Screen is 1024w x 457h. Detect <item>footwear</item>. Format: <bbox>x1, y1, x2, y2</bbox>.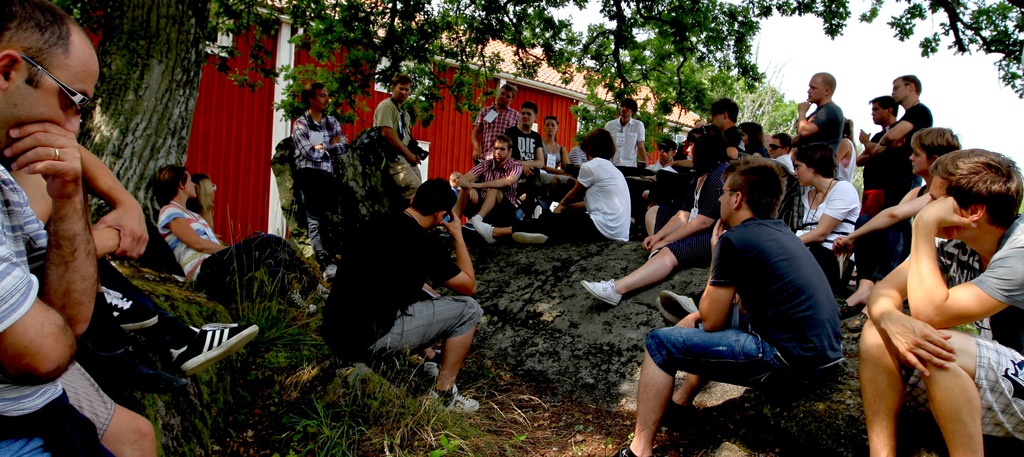
<bbox>429, 385, 477, 417</bbox>.
